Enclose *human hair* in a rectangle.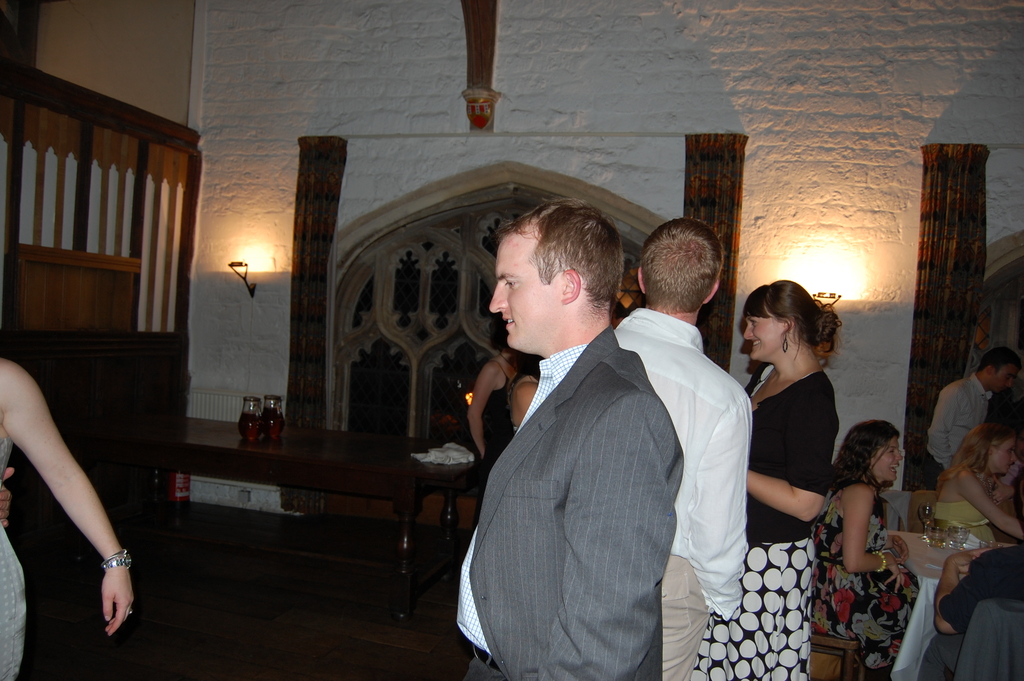
pyautogui.locateOnScreen(489, 320, 509, 350).
